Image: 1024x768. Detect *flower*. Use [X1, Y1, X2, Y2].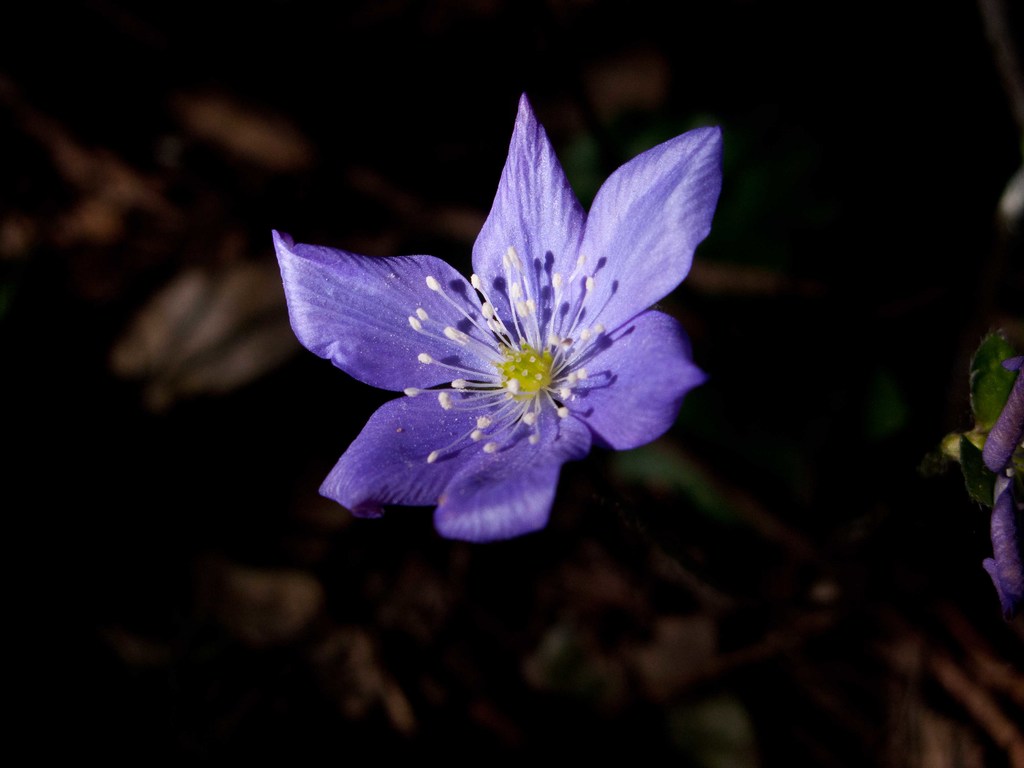
[981, 346, 1023, 627].
